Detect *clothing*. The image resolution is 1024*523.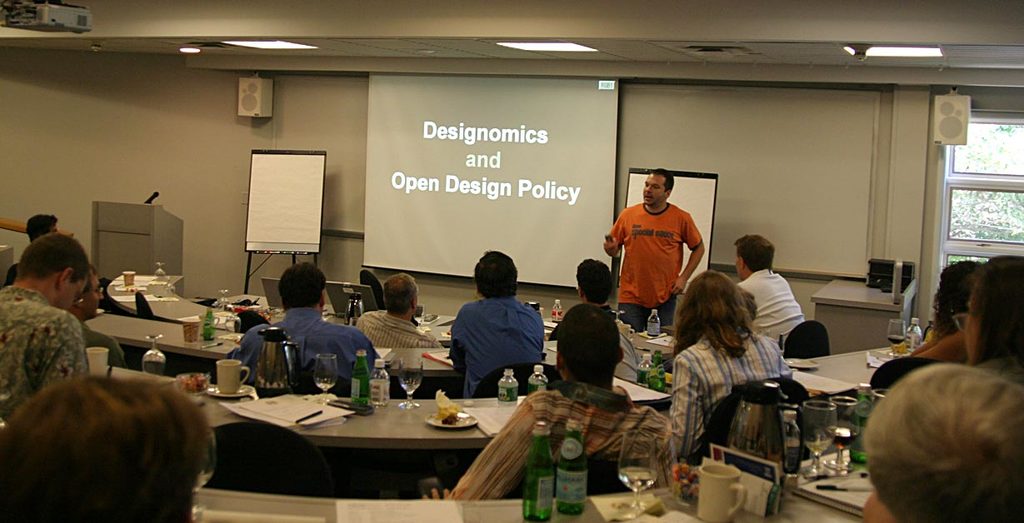
x1=735 y1=271 x2=802 y2=341.
